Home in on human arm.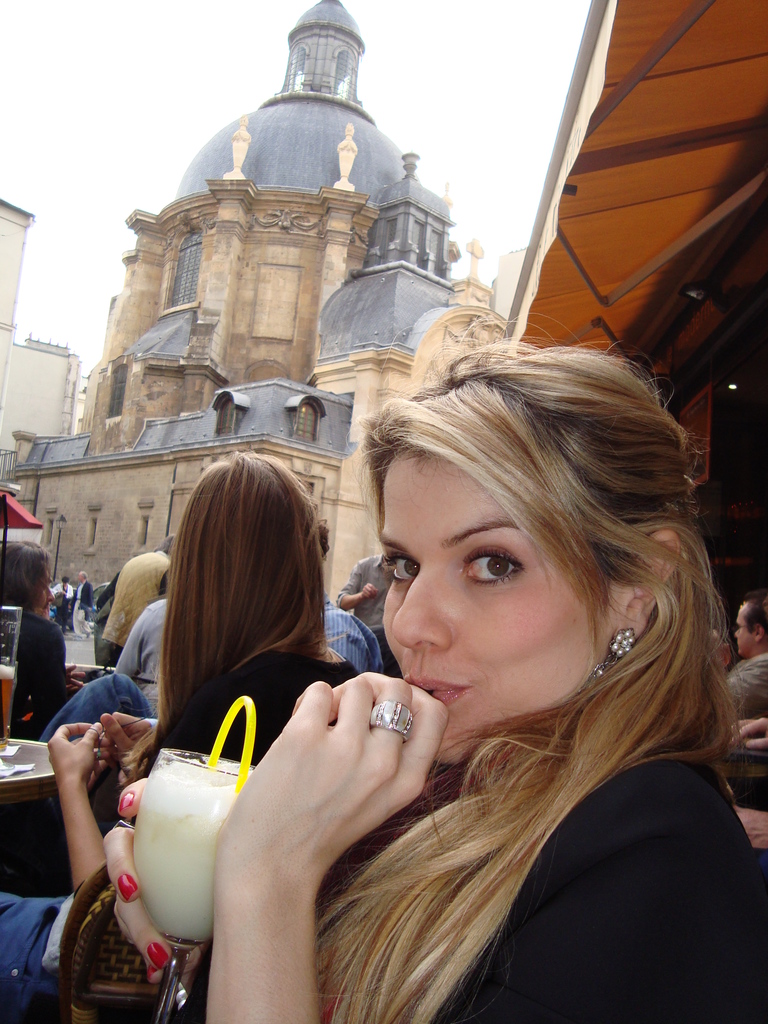
Homed in at <region>72, 707, 114, 900</region>.
